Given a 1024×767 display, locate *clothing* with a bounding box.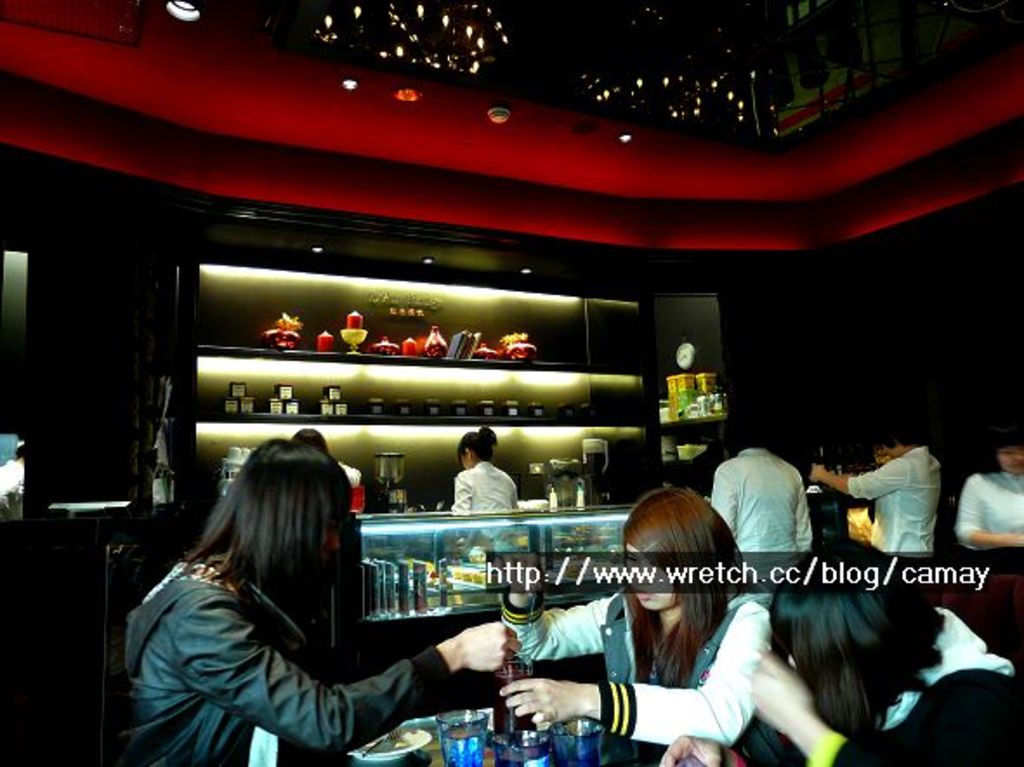
Located: bbox=[116, 488, 512, 758].
